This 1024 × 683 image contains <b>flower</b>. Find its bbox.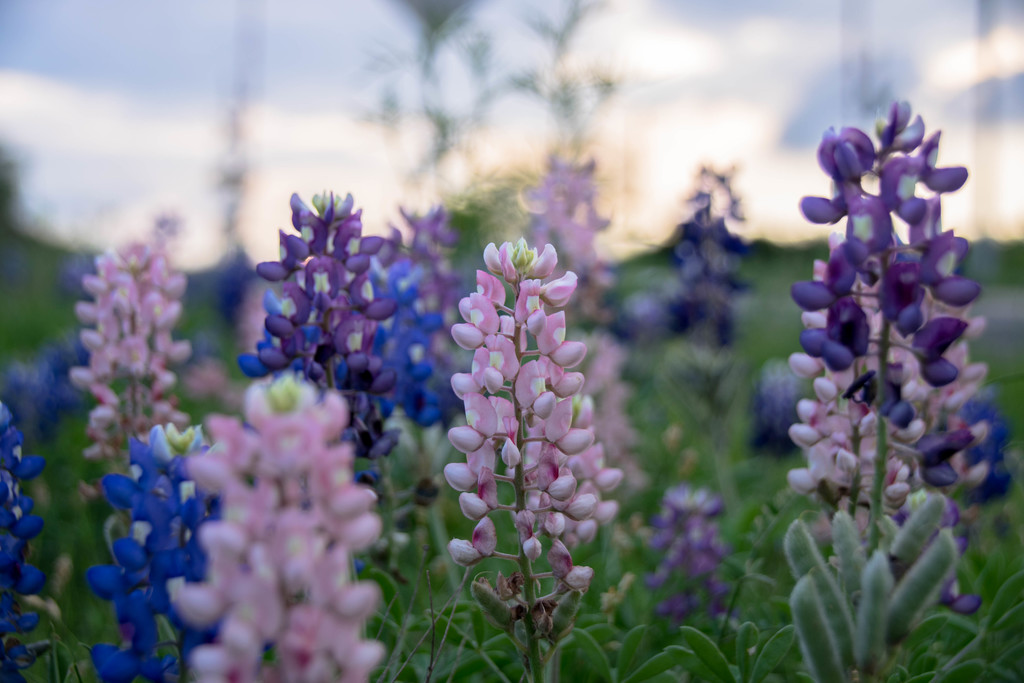
[70, 231, 207, 467].
